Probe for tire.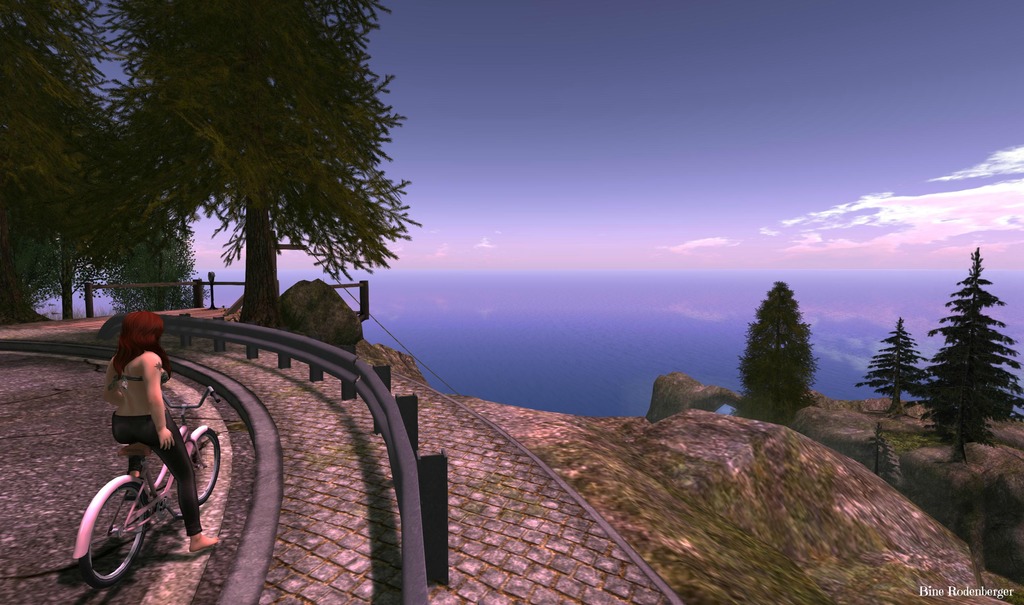
Probe result: pyautogui.locateOnScreen(190, 428, 220, 504).
